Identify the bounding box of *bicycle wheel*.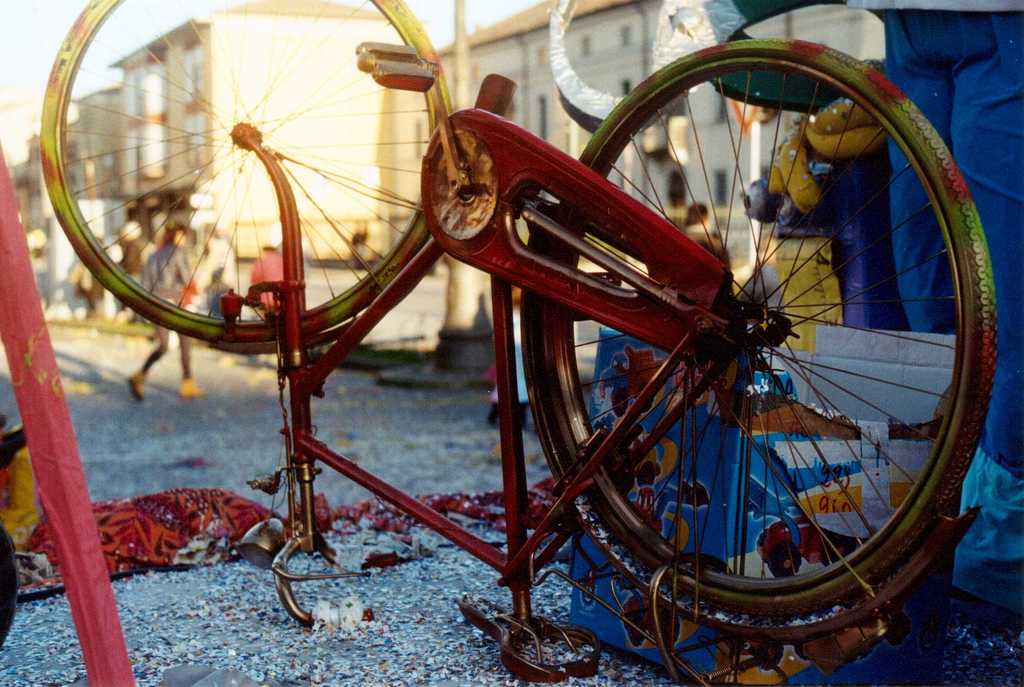
left=503, top=59, right=964, bottom=650.
